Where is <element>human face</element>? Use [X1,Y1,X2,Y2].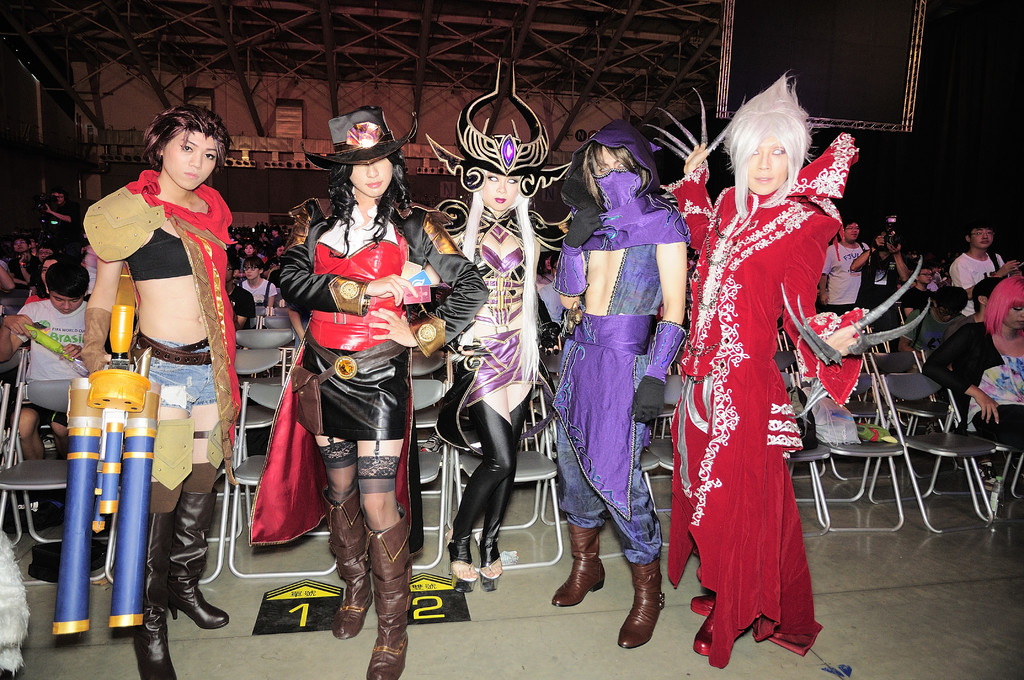
[47,294,82,311].
